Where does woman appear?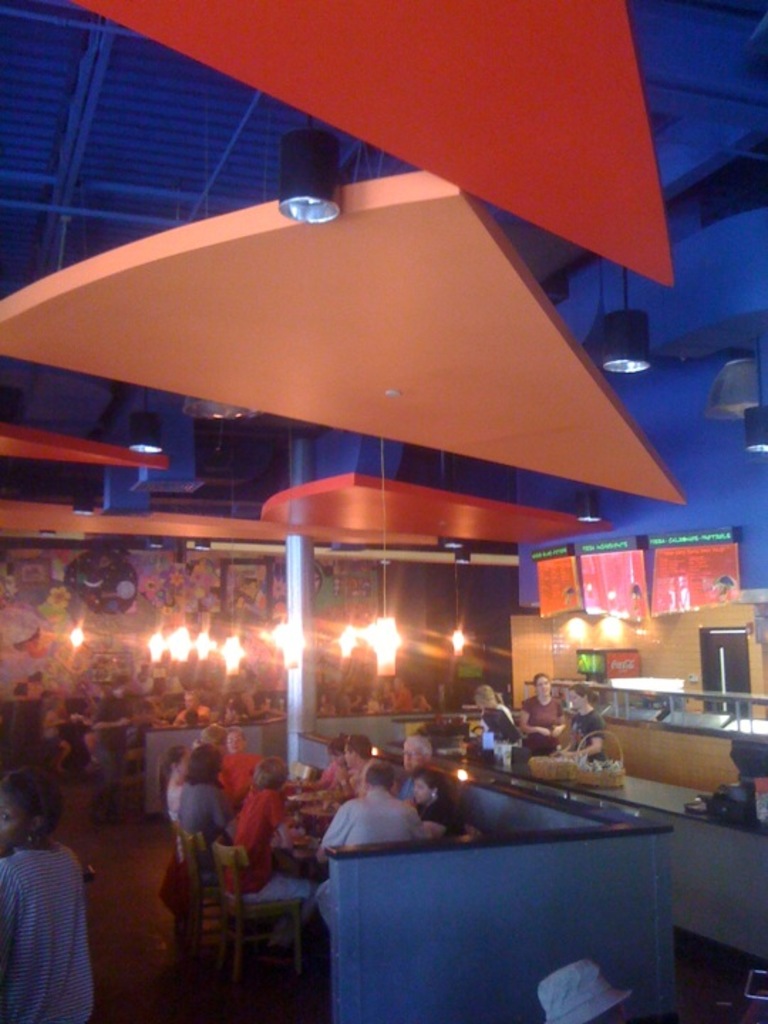
Appears at (395, 771, 462, 839).
